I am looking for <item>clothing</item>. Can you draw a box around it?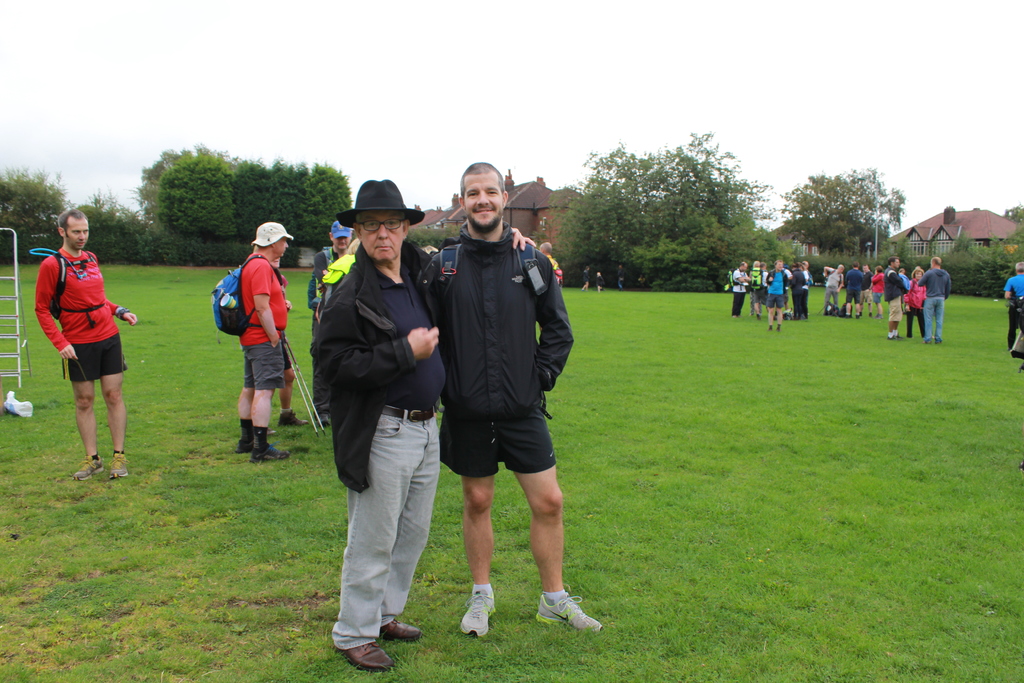
Sure, the bounding box is (left=302, top=273, right=328, bottom=404).
